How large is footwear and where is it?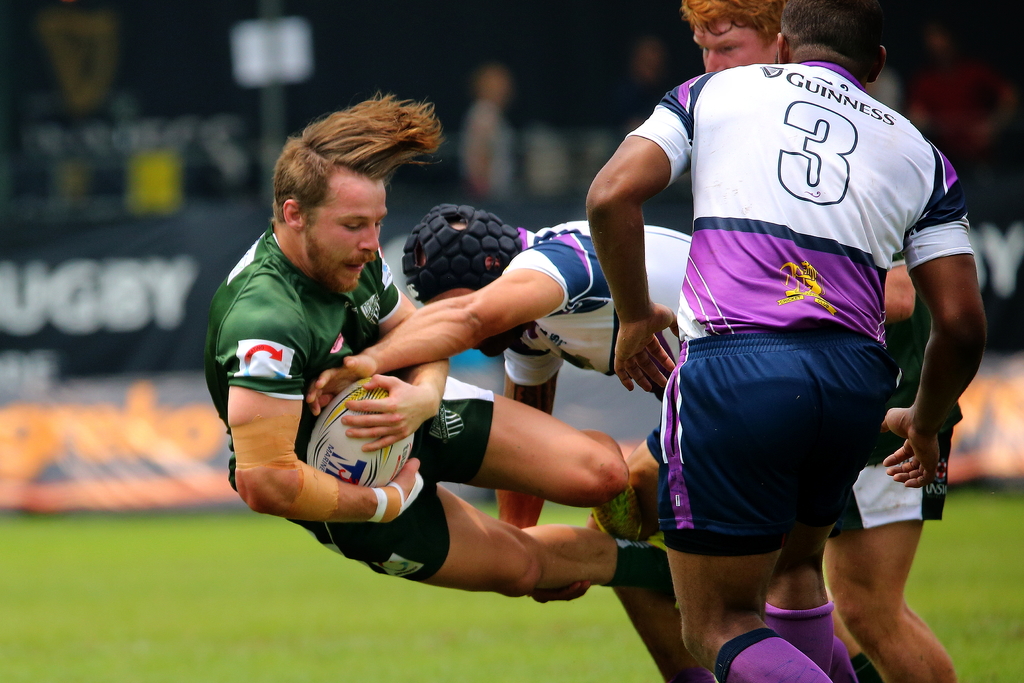
Bounding box: [left=647, top=536, right=681, bottom=609].
